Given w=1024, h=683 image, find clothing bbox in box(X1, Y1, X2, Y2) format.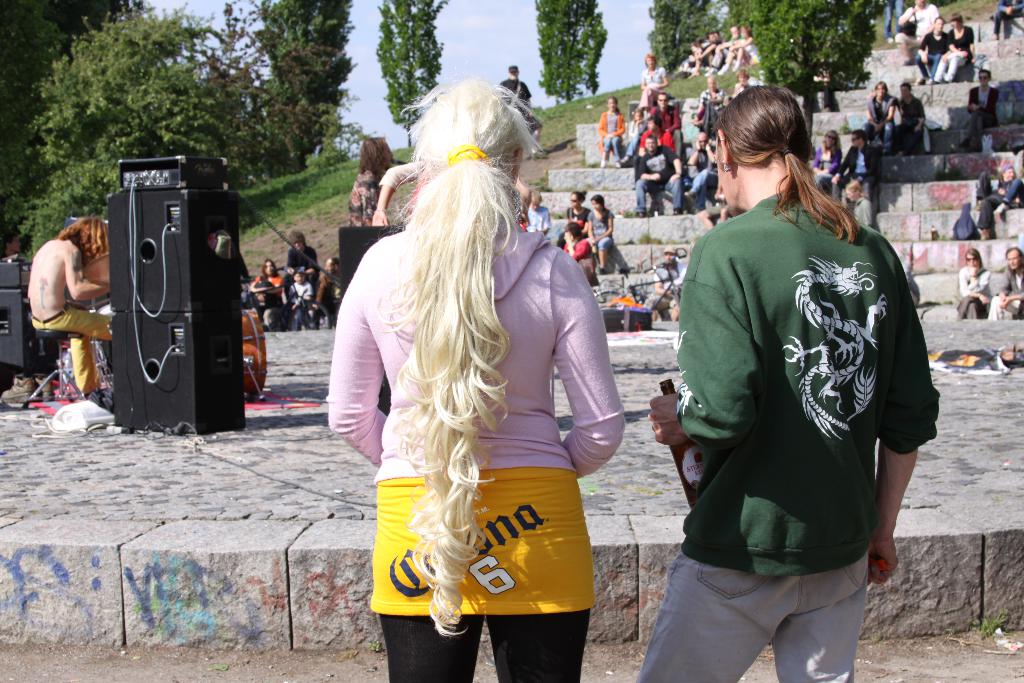
box(328, 216, 628, 682).
